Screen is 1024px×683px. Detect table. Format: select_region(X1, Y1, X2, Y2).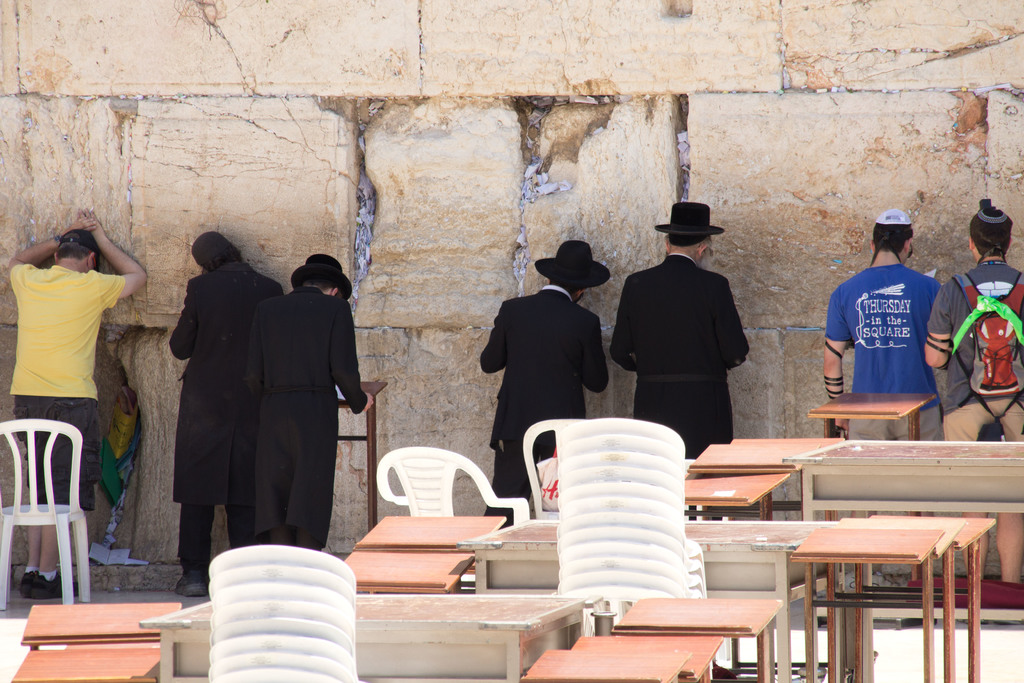
select_region(461, 520, 834, 595).
